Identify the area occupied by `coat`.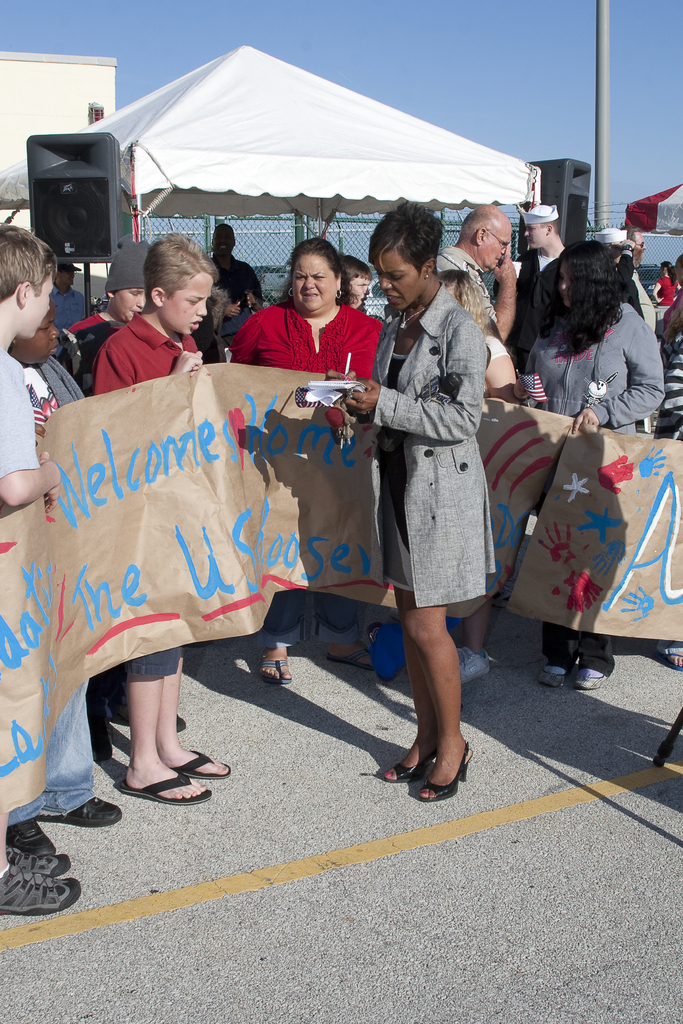
Area: BBox(85, 316, 217, 399).
